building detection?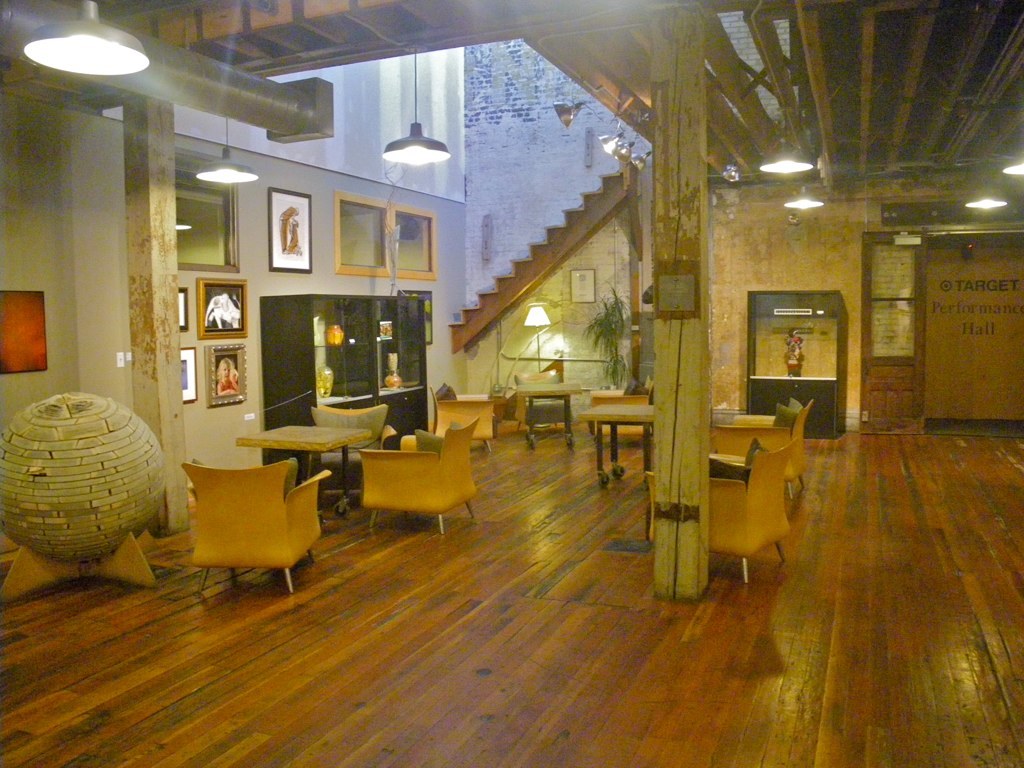
bbox(0, 0, 1023, 767)
